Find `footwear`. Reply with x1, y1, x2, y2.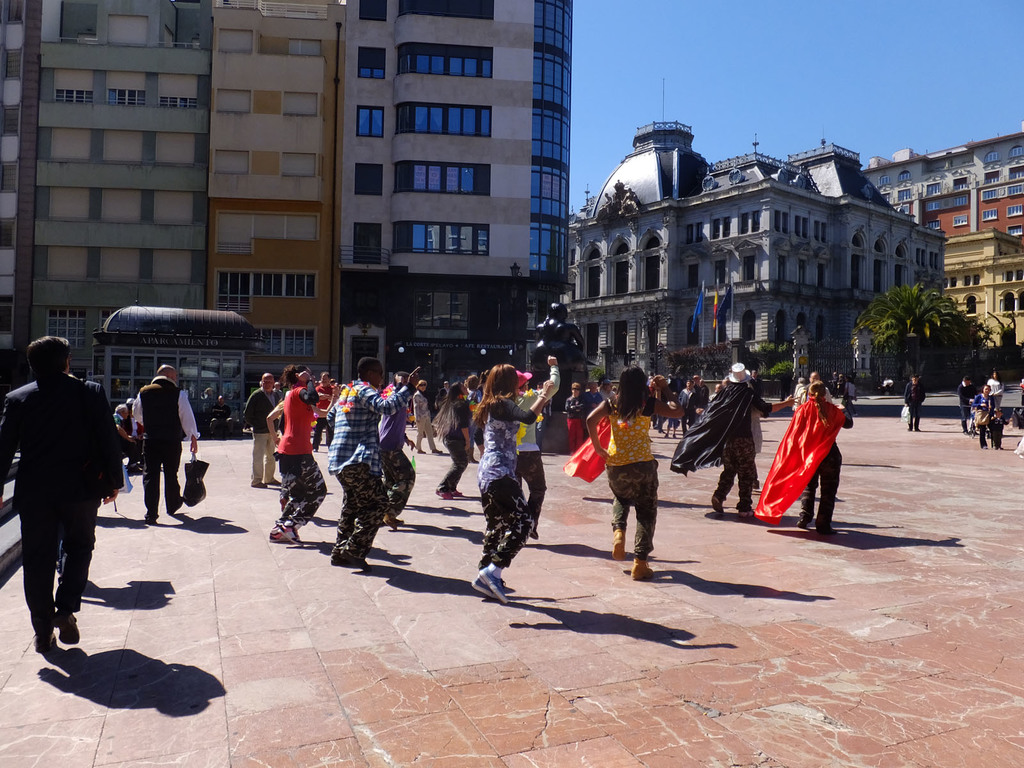
738, 511, 753, 519.
